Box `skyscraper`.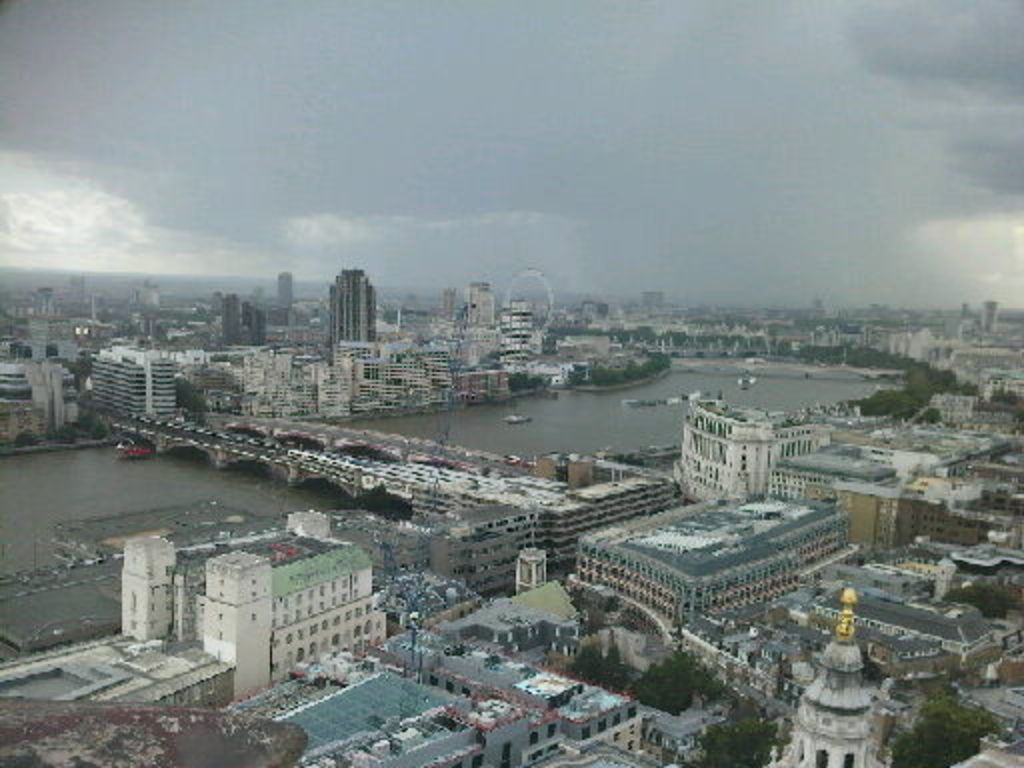
(x1=304, y1=252, x2=380, y2=356).
